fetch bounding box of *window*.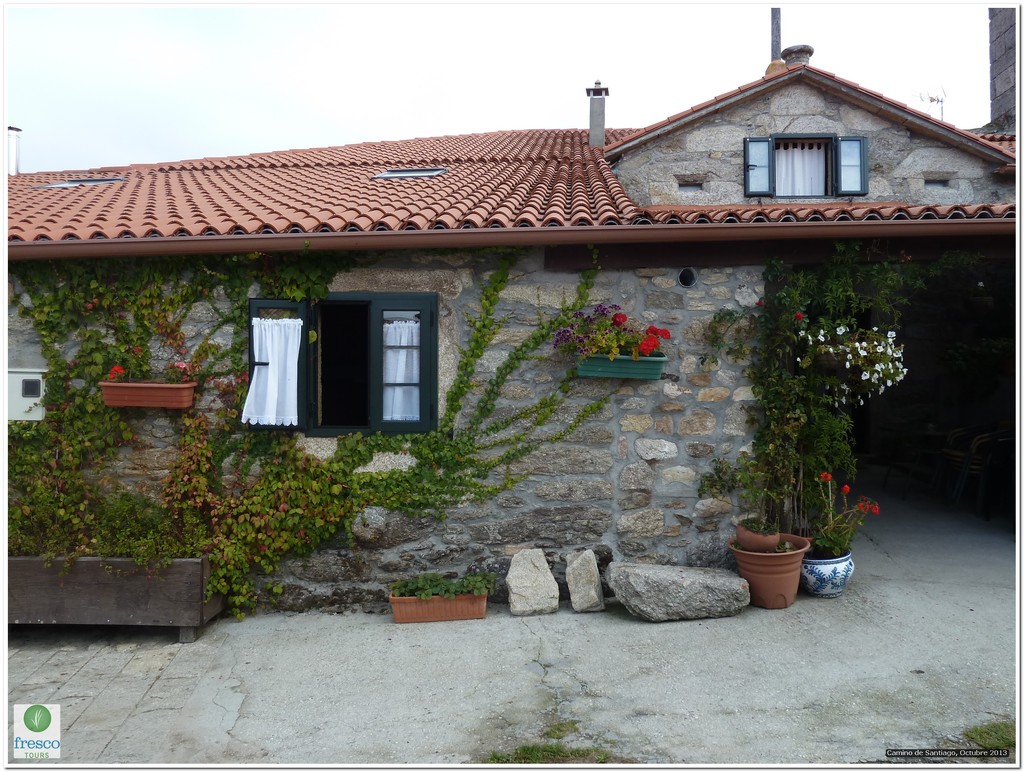
Bbox: rect(246, 275, 430, 431).
